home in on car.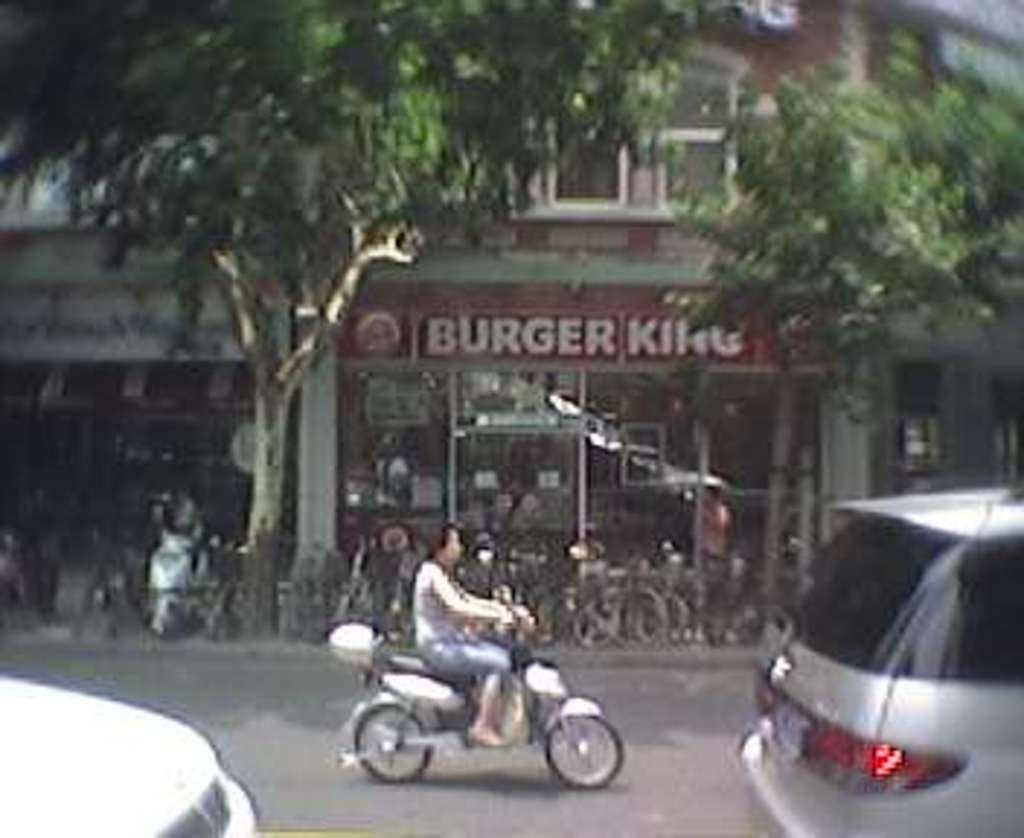
Homed in at pyautogui.locateOnScreen(0, 675, 253, 835).
